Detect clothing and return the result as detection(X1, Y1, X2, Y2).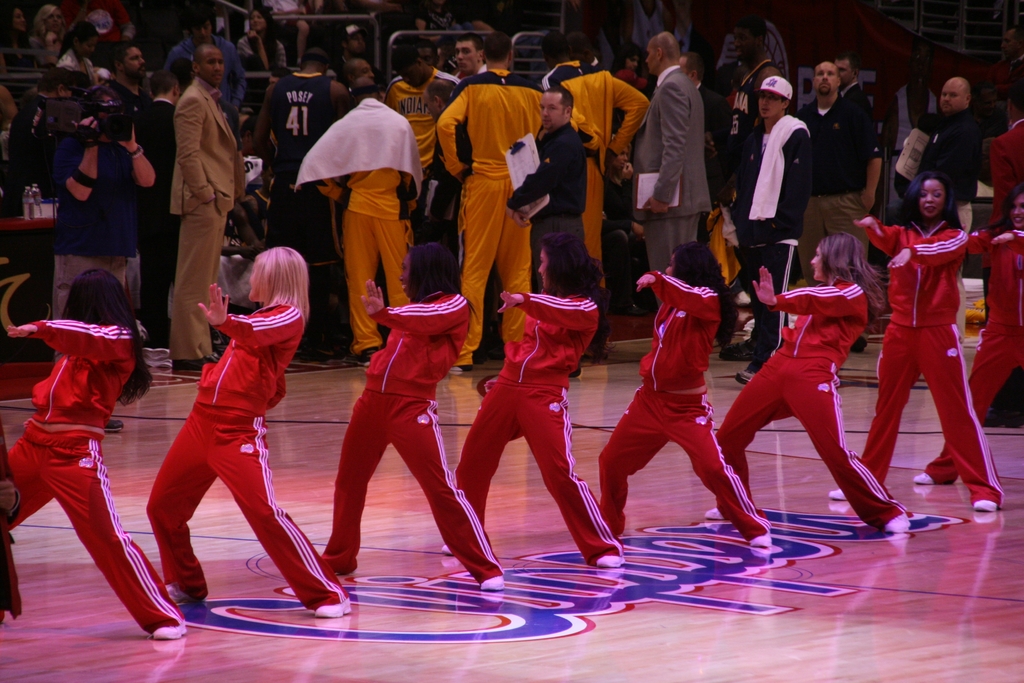
detection(425, 65, 540, 359).
